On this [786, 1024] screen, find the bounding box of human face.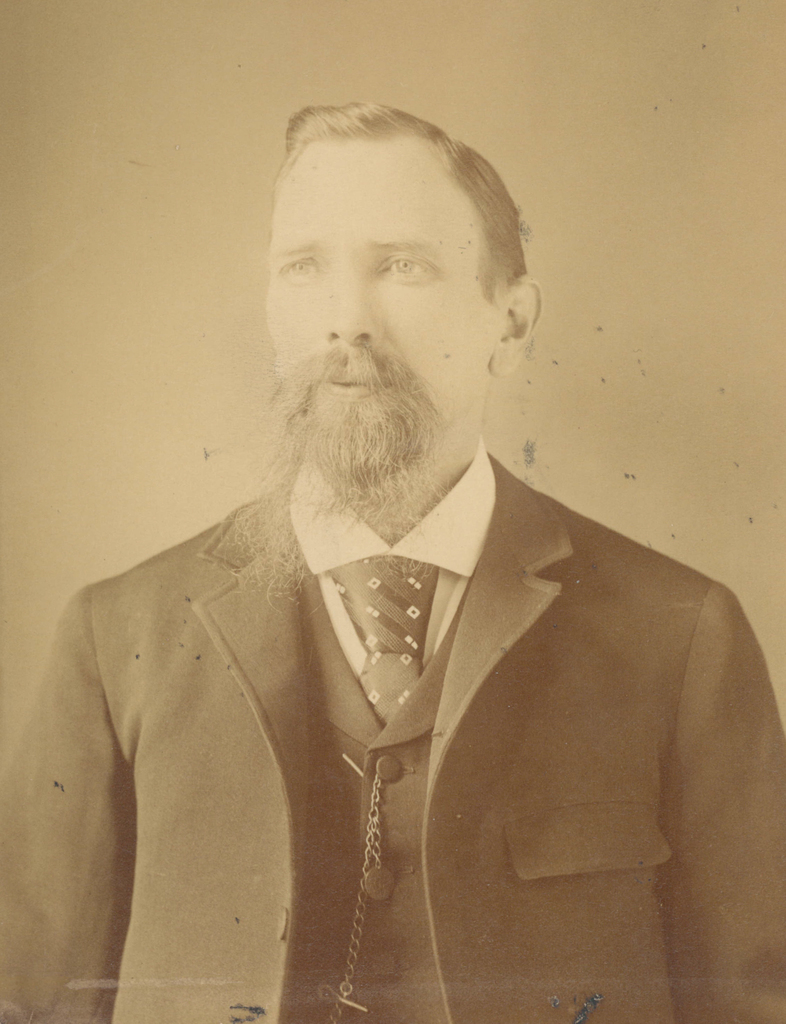
Bounding box: {"left": 265, "top": 134, "right": 494, "bottom": 529}.
